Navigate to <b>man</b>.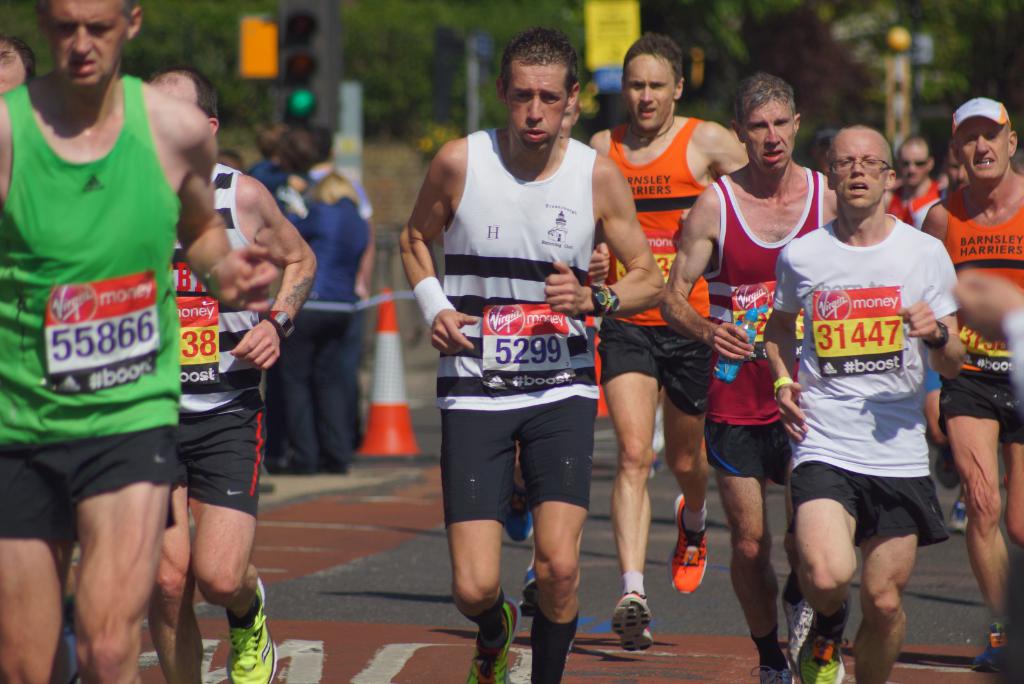
Navigation target: rect(652, 71, 847, 683).
